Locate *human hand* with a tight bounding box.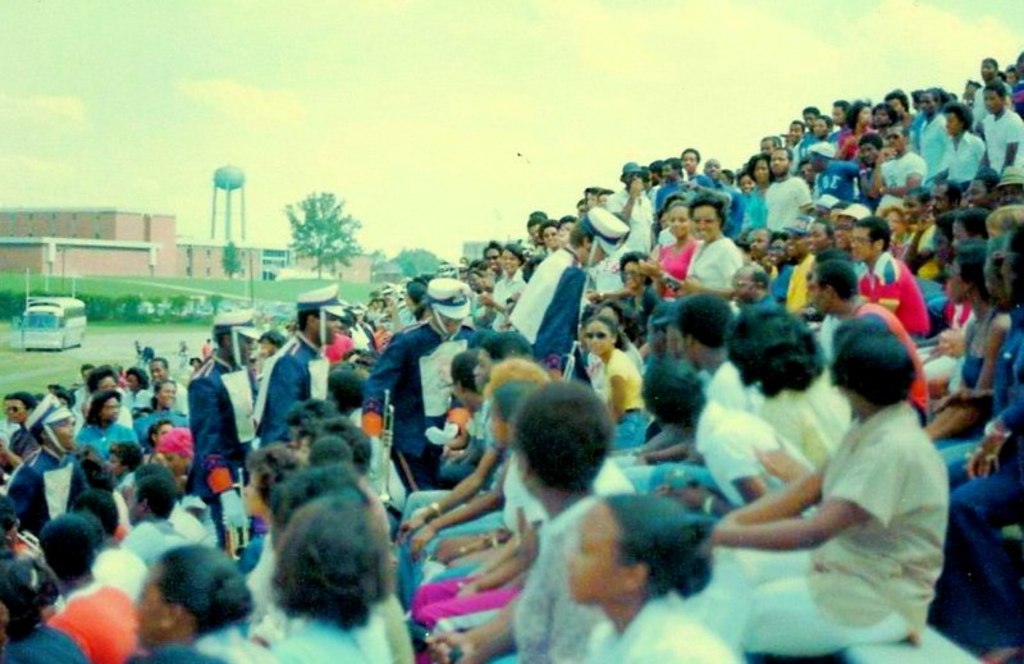
x1=910, y1=203, x2=942, y2=233.
